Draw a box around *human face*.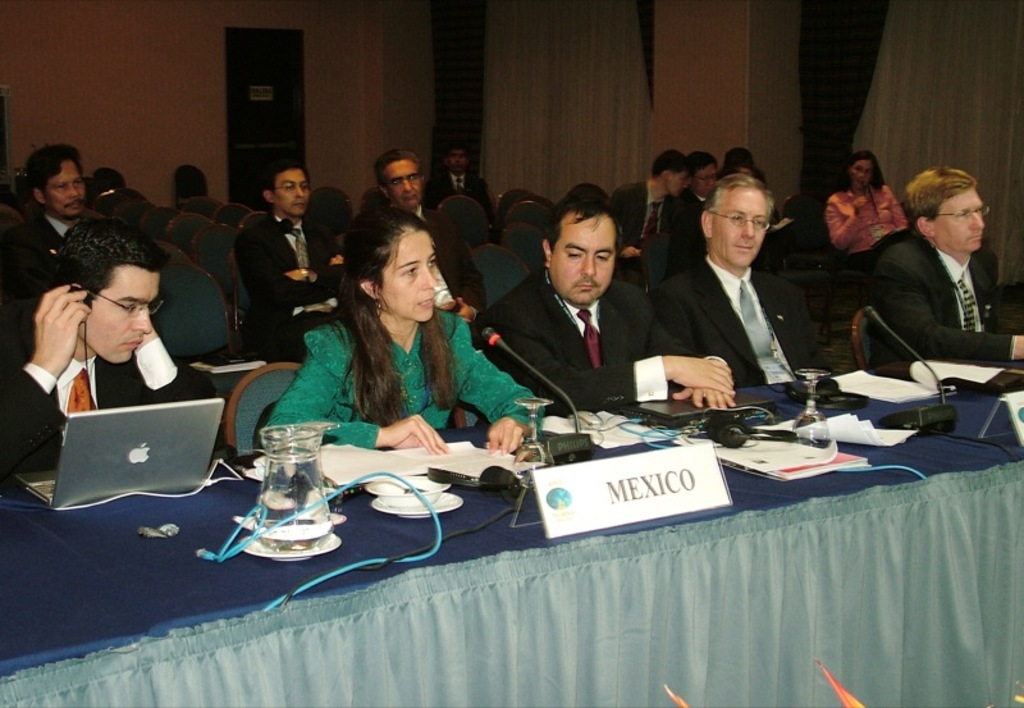
Rect(712, 189, 768, 271).
